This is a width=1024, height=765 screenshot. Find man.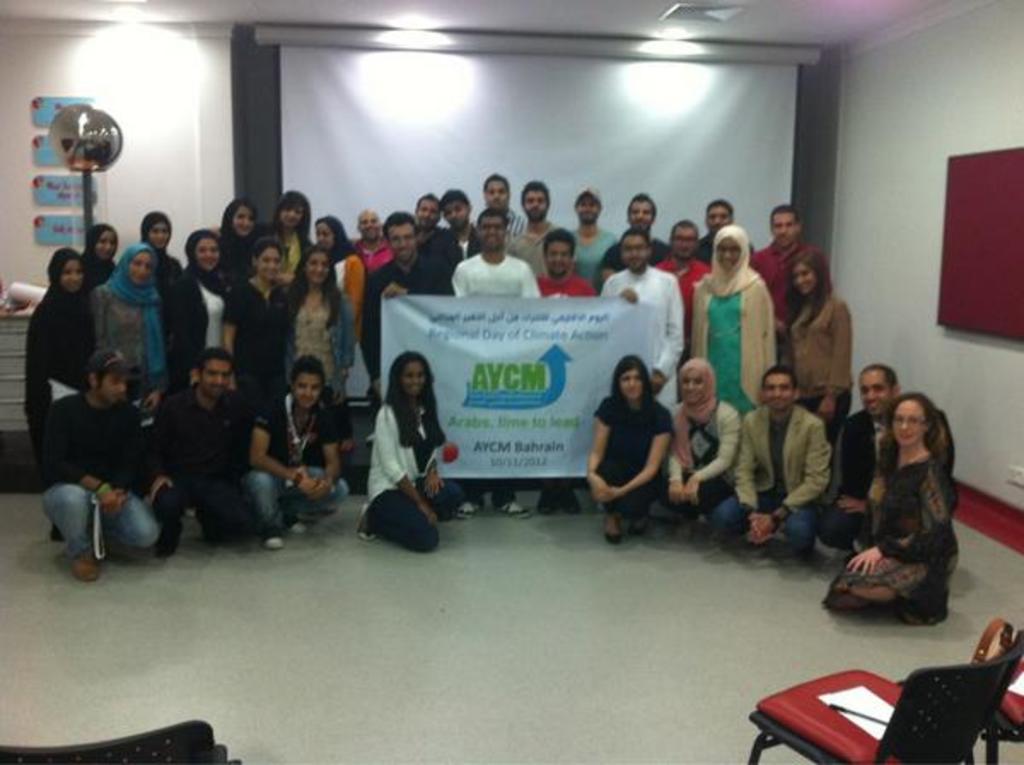
Bounding box: x1=700 y1=193 x2=758 y2=266.
